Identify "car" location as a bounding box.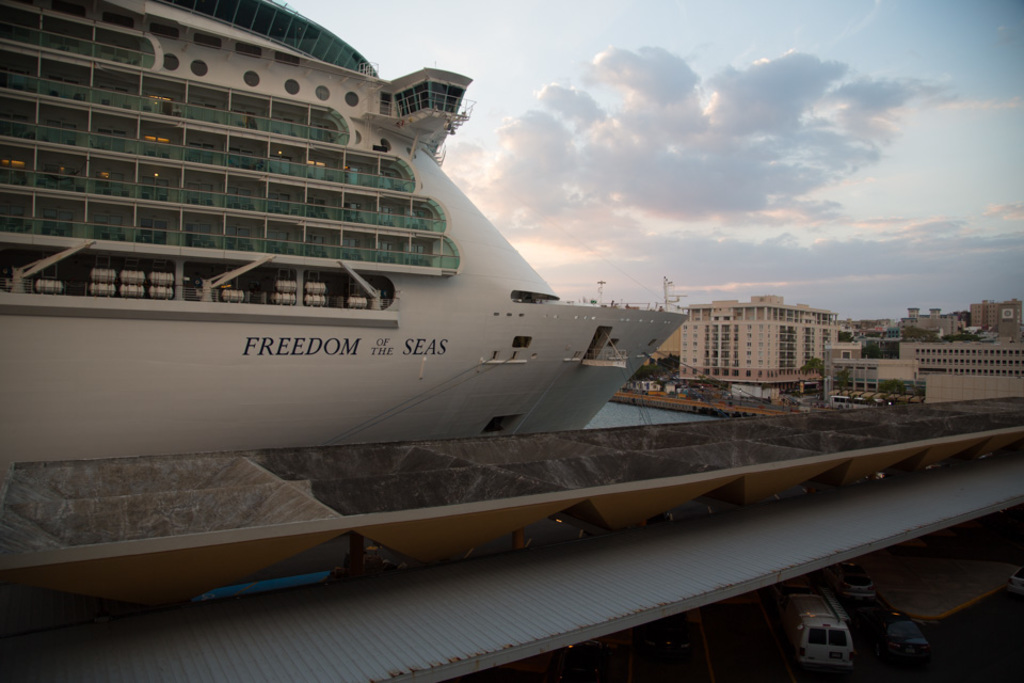
(825,566,875,602).
